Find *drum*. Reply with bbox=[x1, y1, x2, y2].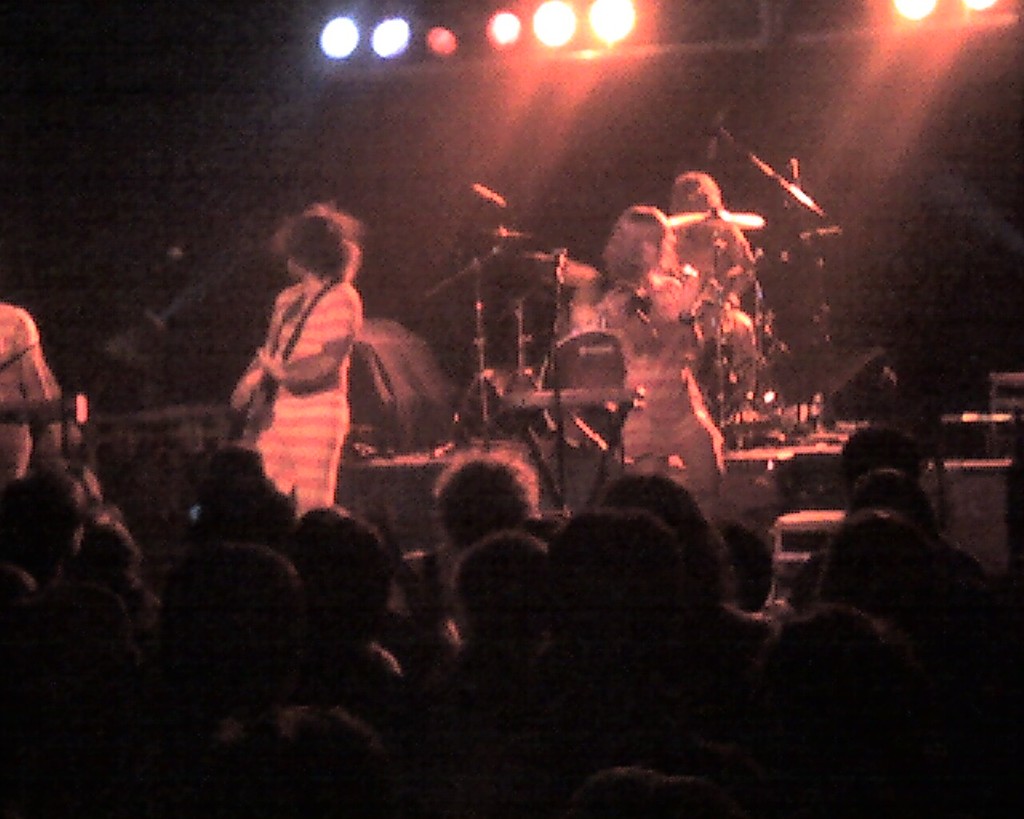
bbox=[537, 322, 626, 461].
